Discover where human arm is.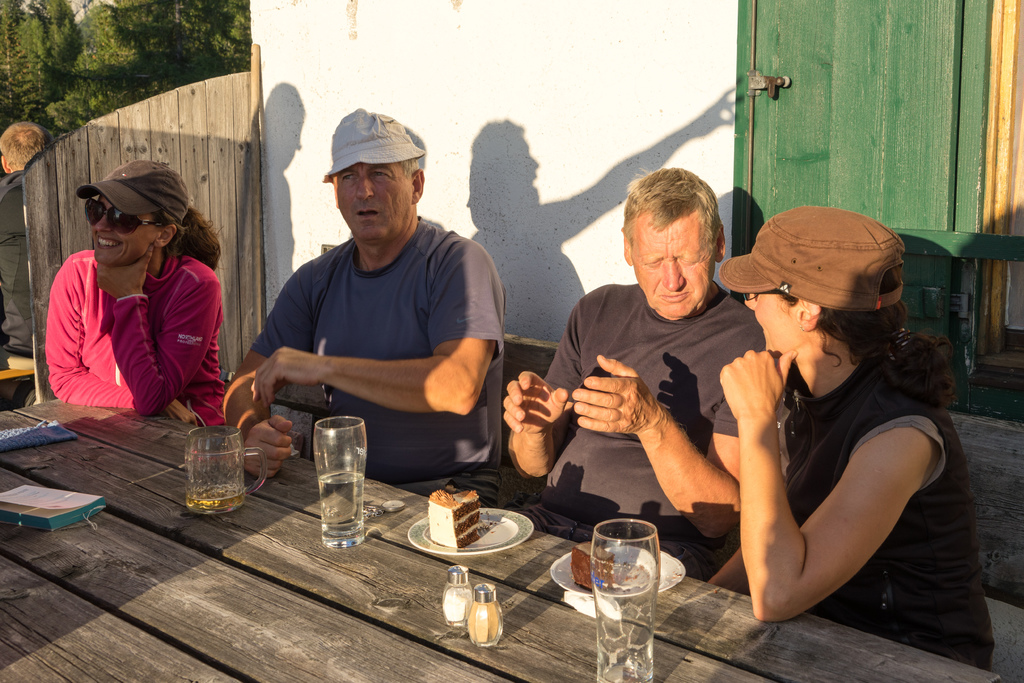
Discovered at [493, 288, 595, 487].
